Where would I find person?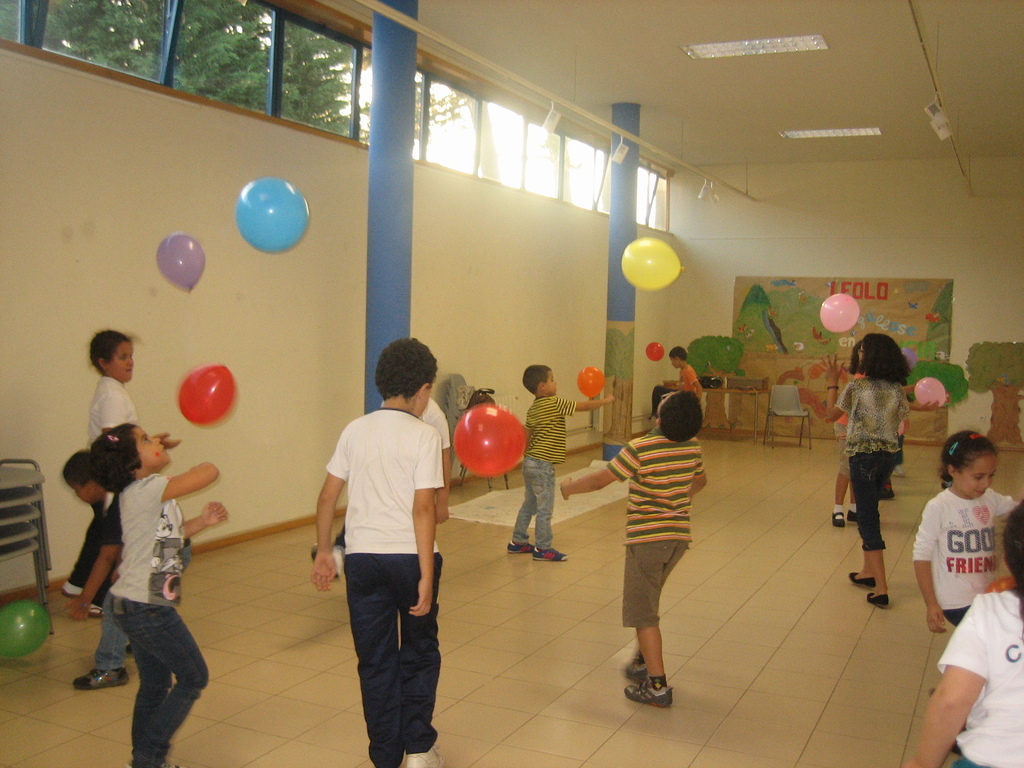
At bbox=(308, 338, 447, 767).
